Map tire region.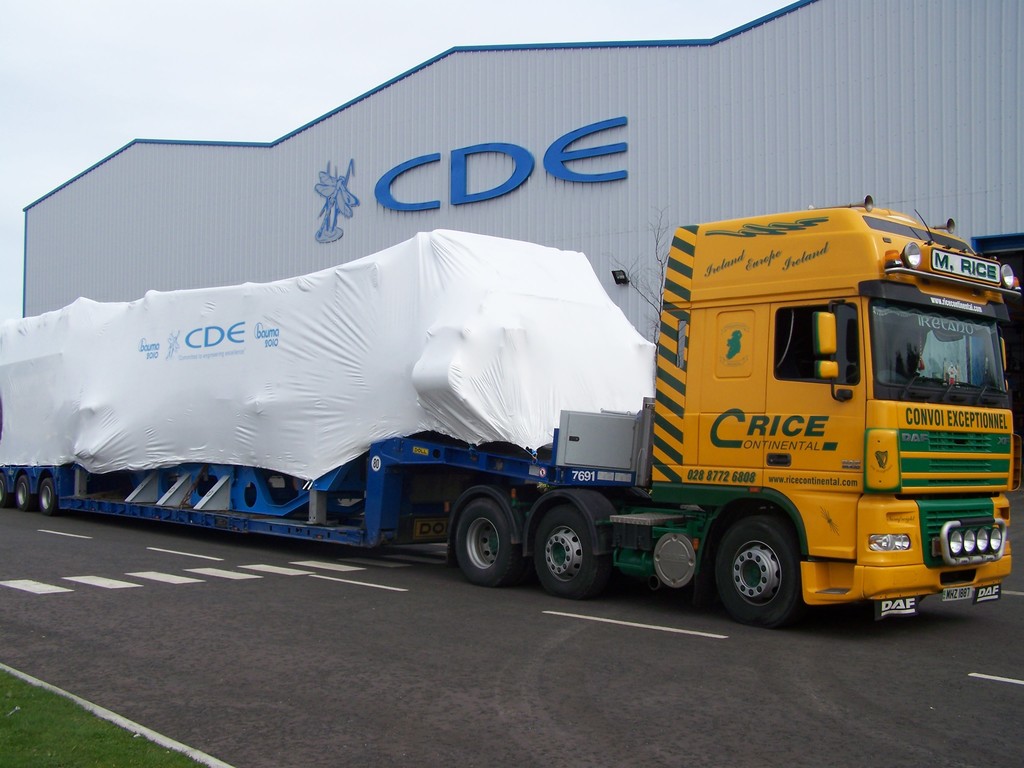
Mapped to box=[35, 477, 58, 520].
